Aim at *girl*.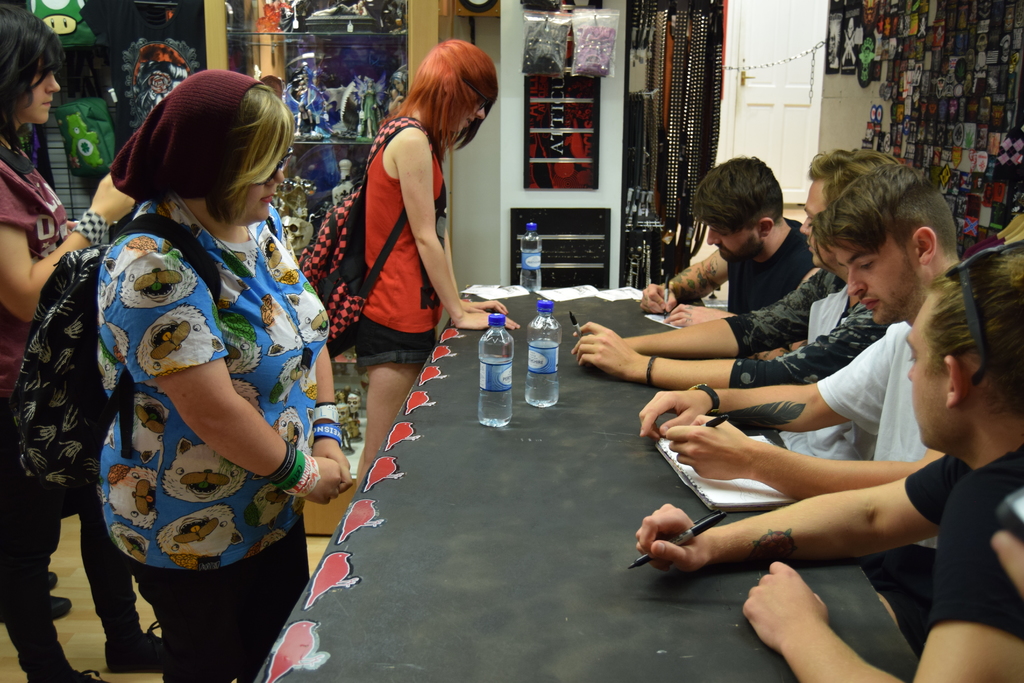
Aimed at detection(348, 38, 522, 494).
